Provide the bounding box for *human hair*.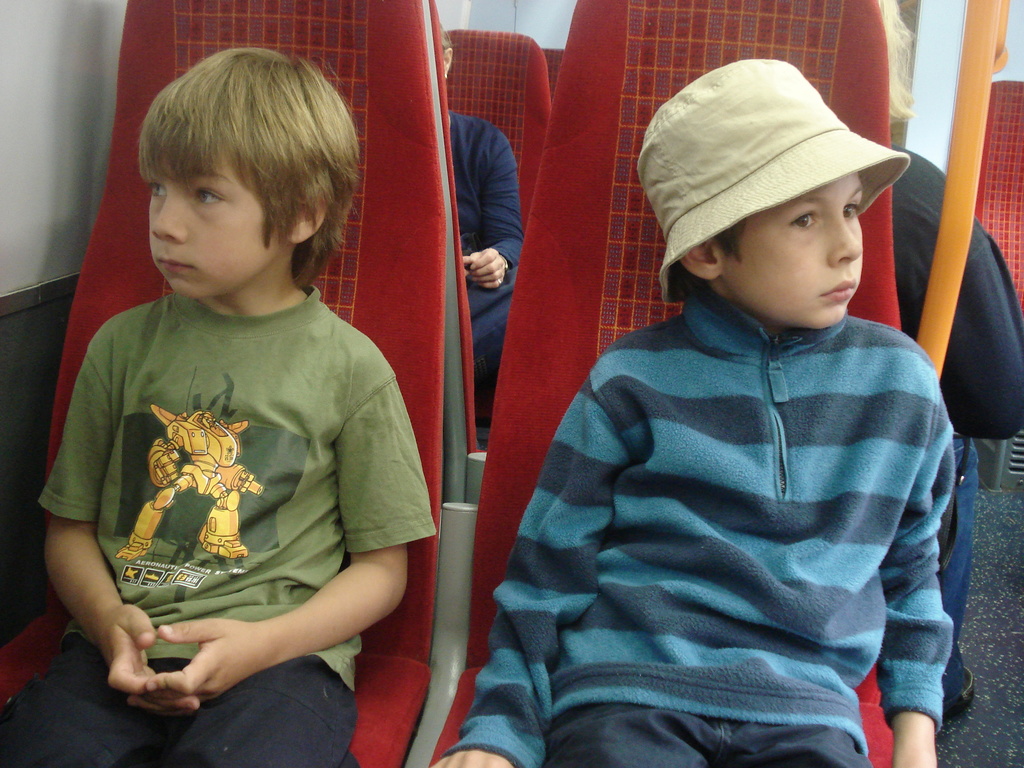
676/219/746/296.
